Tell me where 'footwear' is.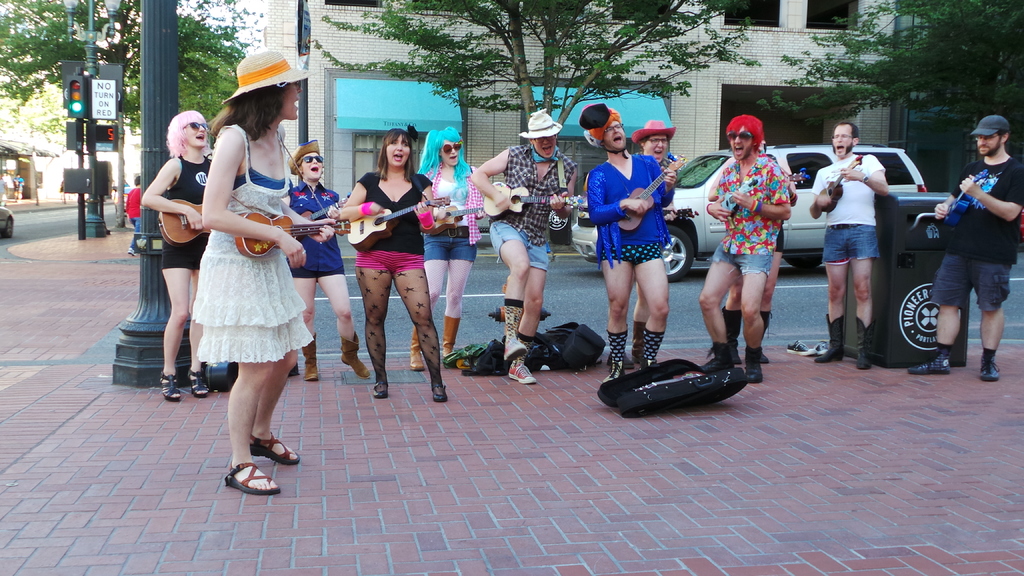
'footwear' is at detection(373, 380, 390, 398).
